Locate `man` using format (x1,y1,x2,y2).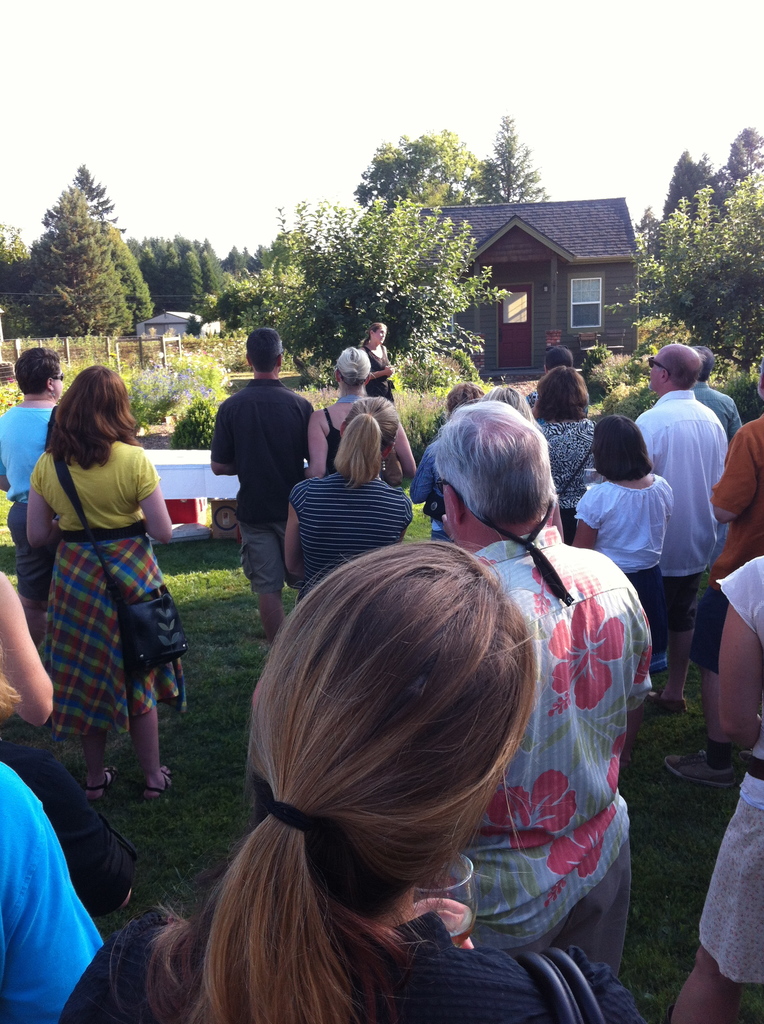
(209,326,330,646).
